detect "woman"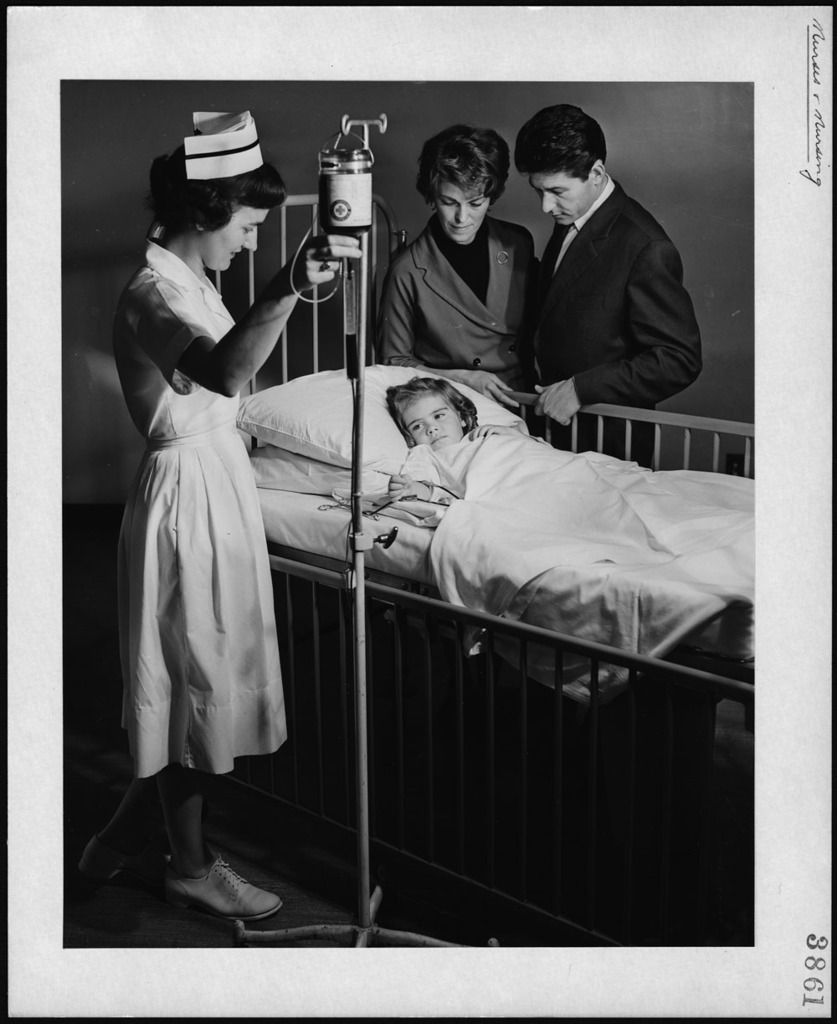
l=384, t=122, r=543, b=411
